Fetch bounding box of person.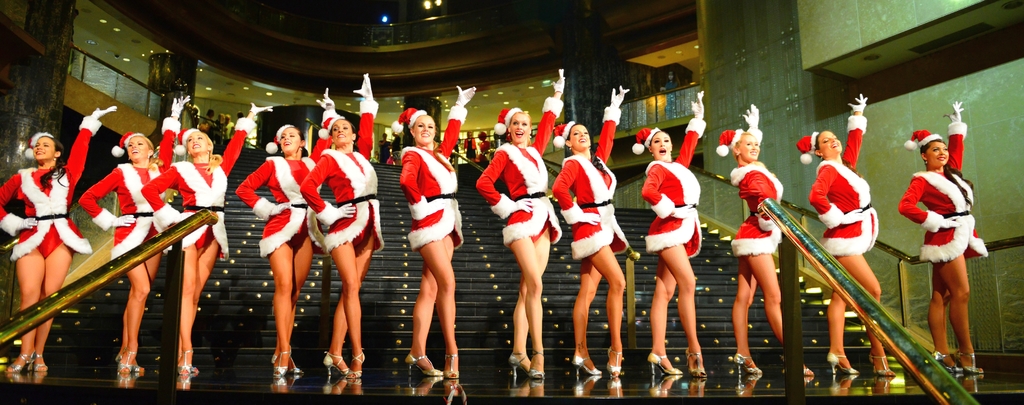
Bbox: l=141, t=100, r=273, b=377.
